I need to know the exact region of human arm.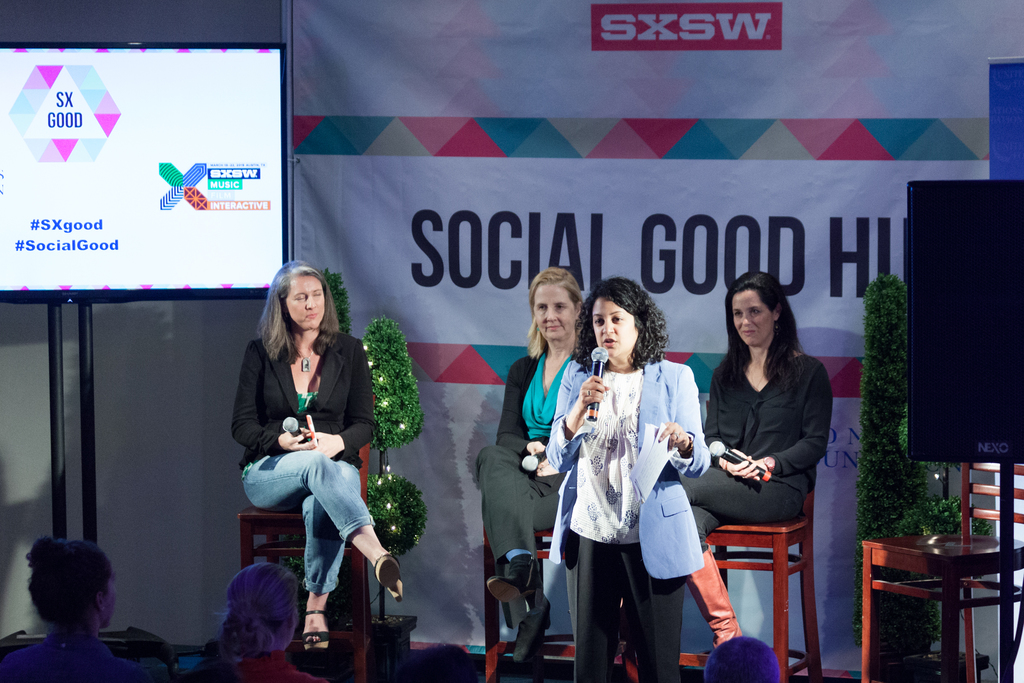
Region: {"x1": 490, "y1": 357, "x2": 547, "y2": 457}.
